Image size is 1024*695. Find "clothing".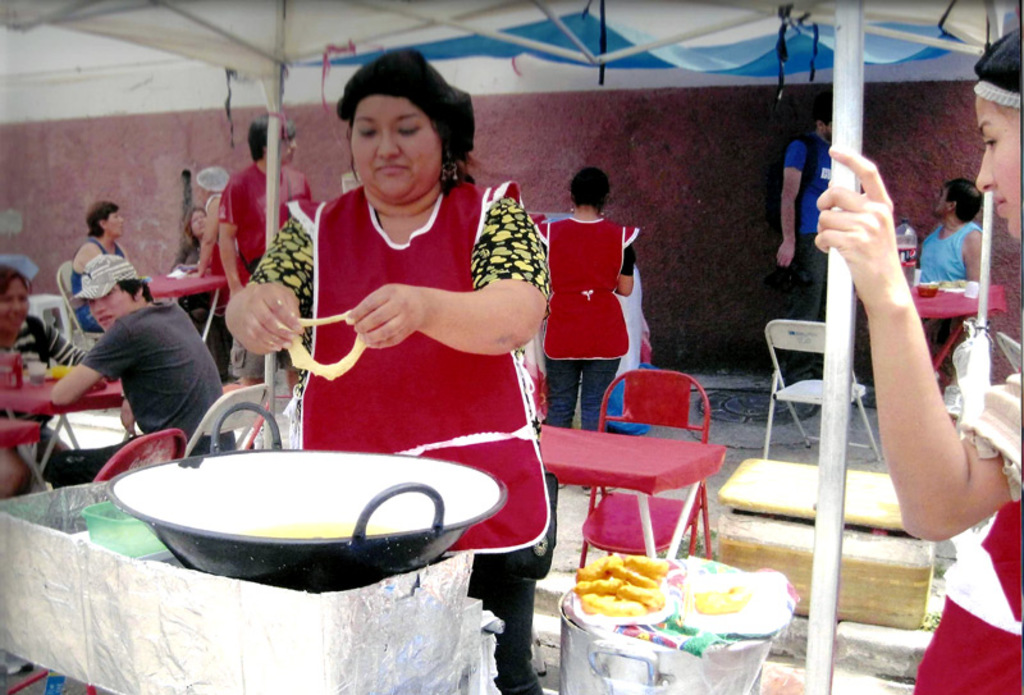
<bbox>246, 187, 554, 694</bbox>.
